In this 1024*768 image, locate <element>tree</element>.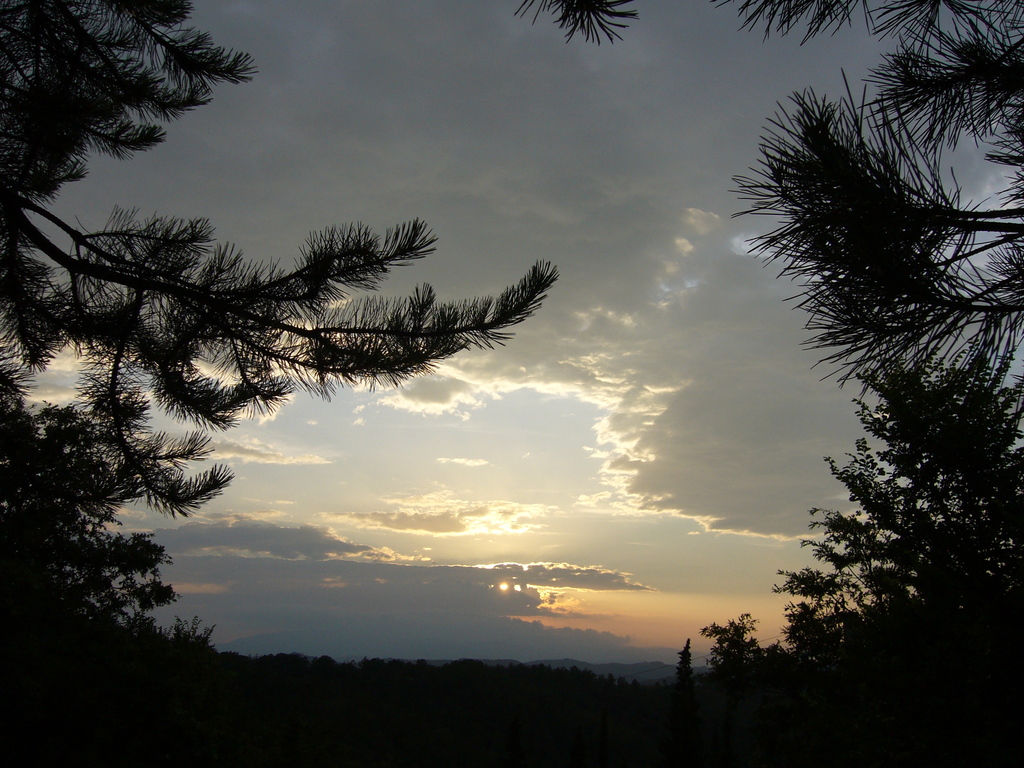
Bounding box: (x1=22, y1=365, x2=196, y2=691).
